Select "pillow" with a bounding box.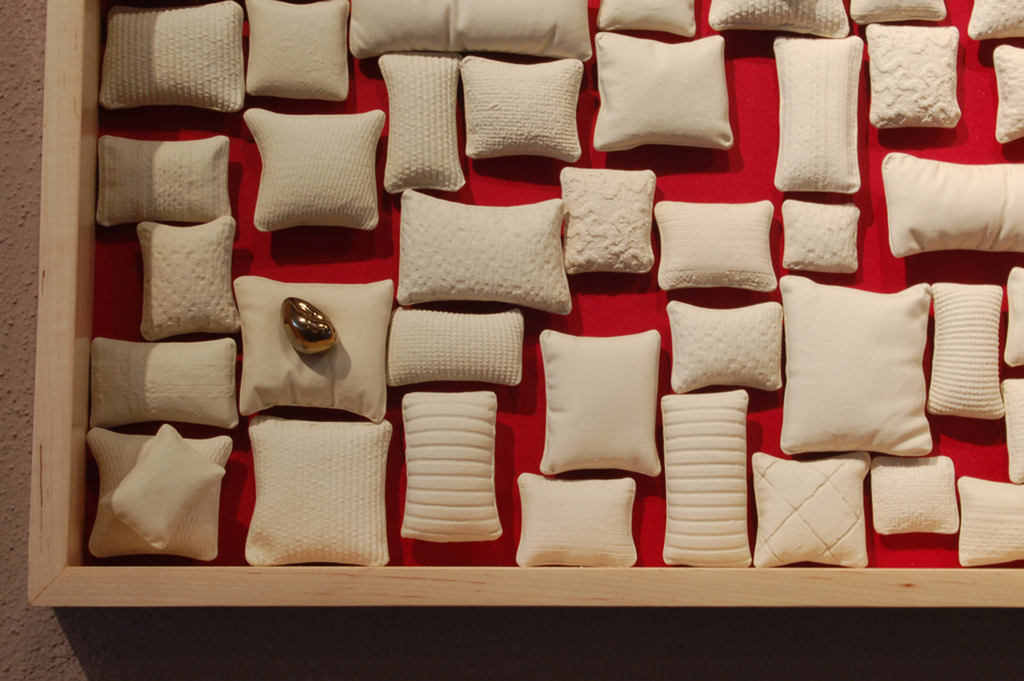
771 199 862 286.
